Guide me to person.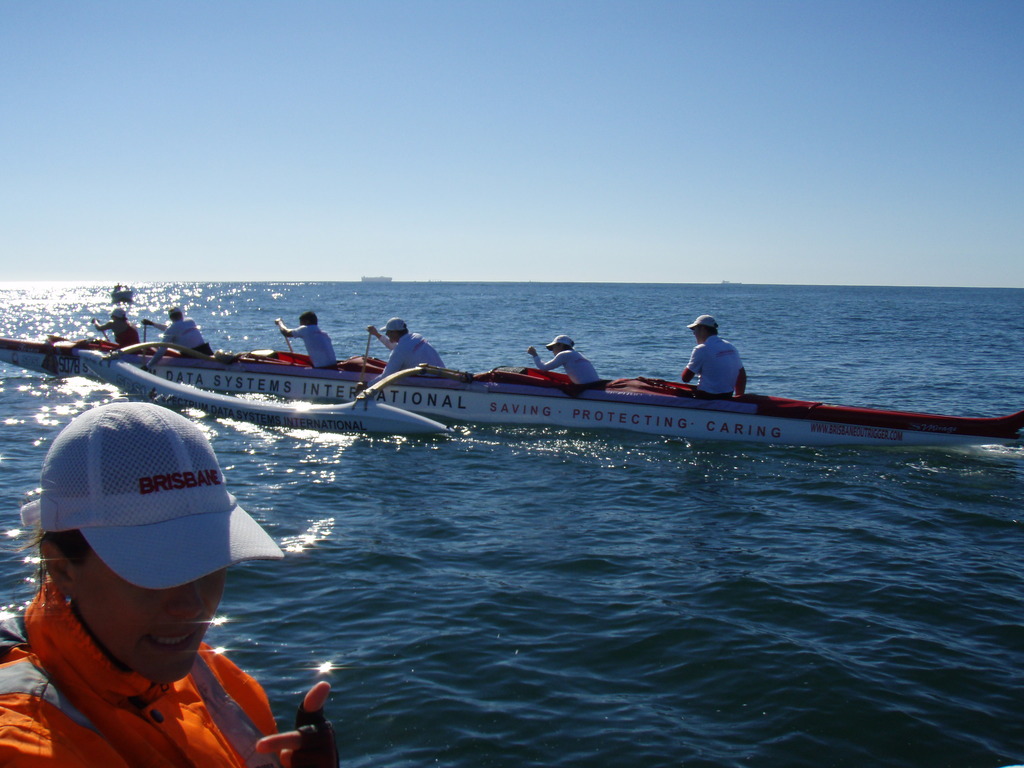
Guidance: 354 315 448 394.
